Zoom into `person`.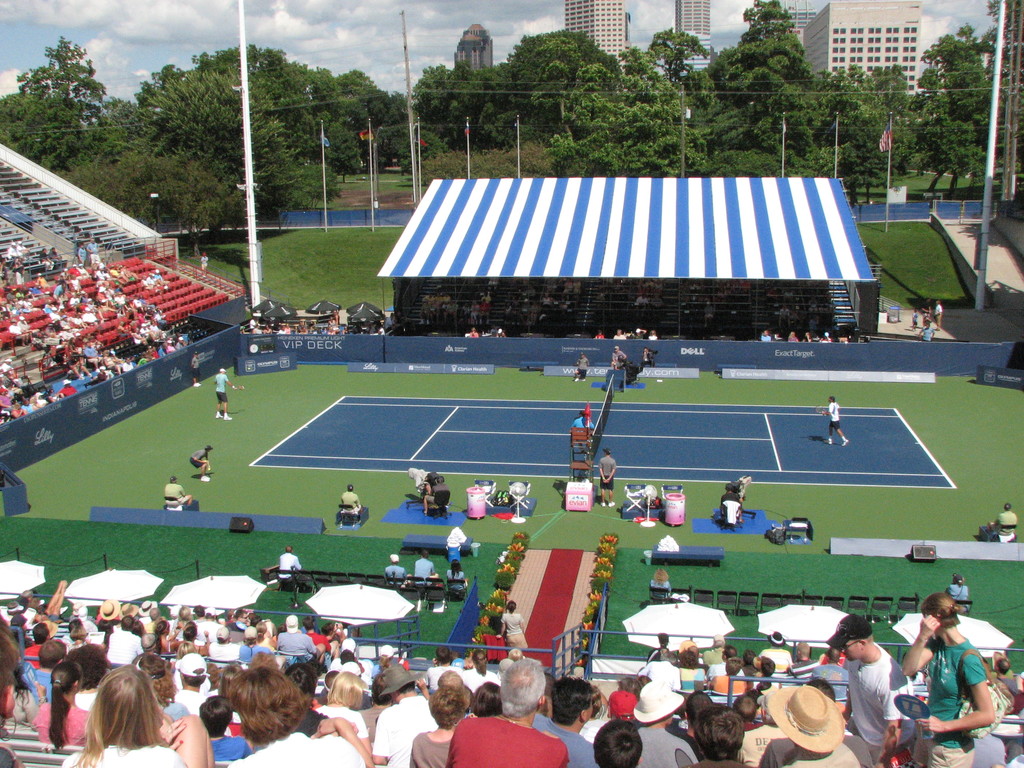
Zoom target: rect(579, 684, 608, 744).
